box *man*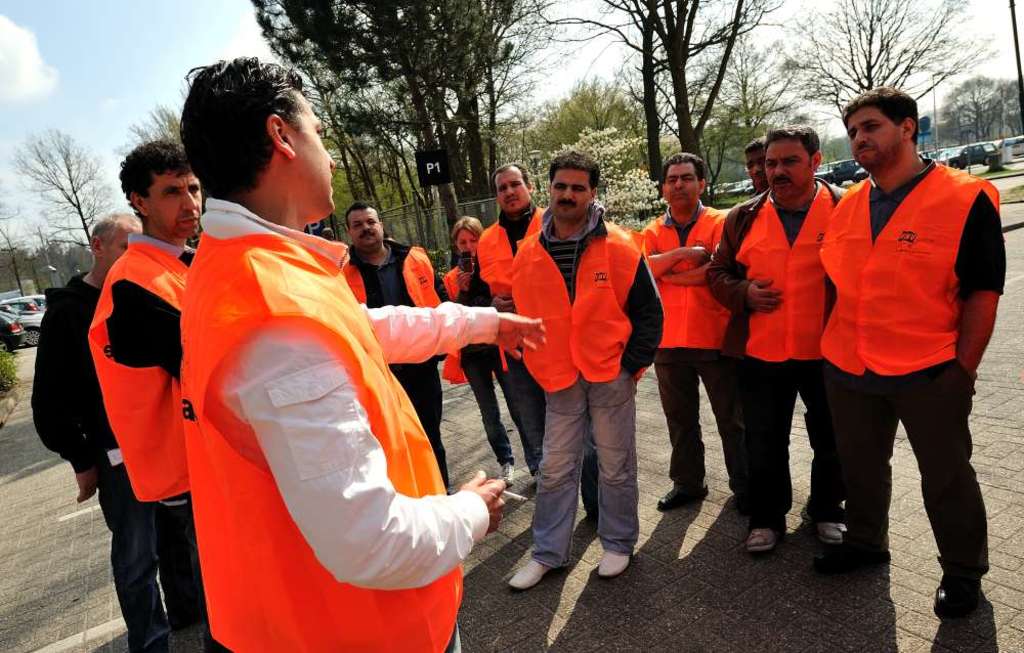
region(342, 203, 447, 488)
